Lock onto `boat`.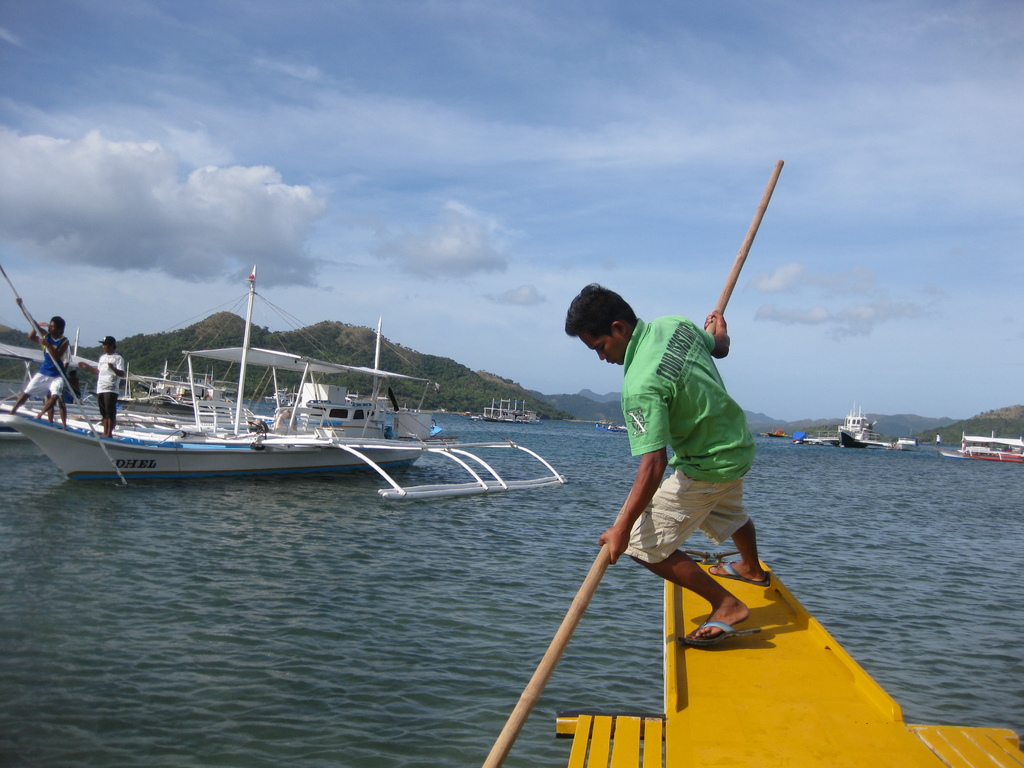
Locked: l=768, t=427, r=788, b=436.
